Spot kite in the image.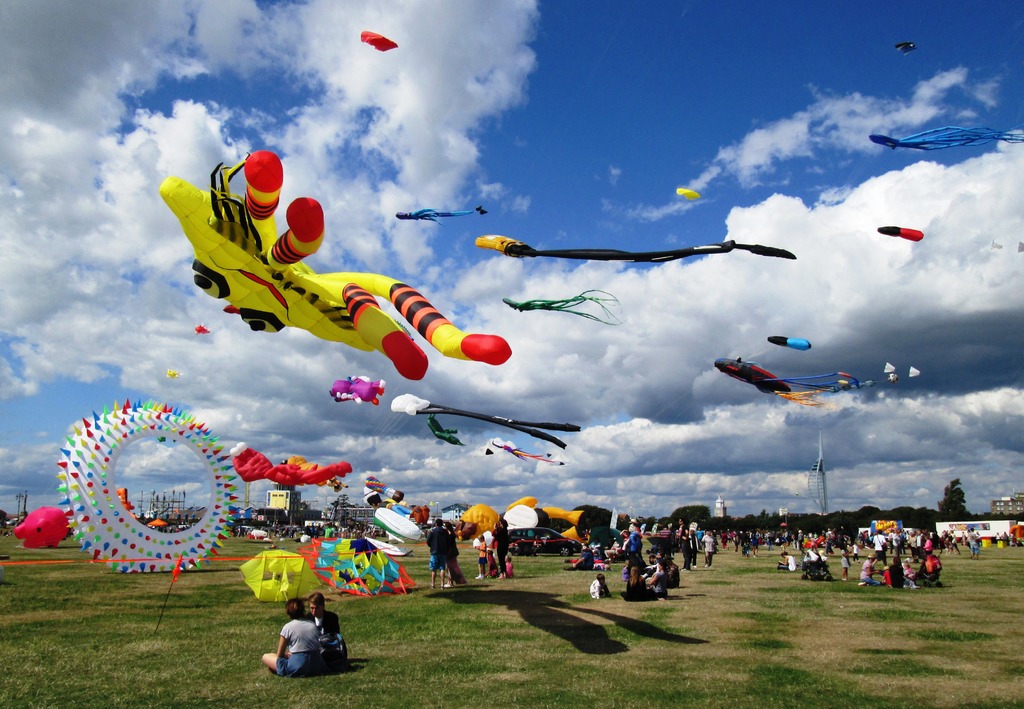
kite found at [765, 333, 924, 382].
